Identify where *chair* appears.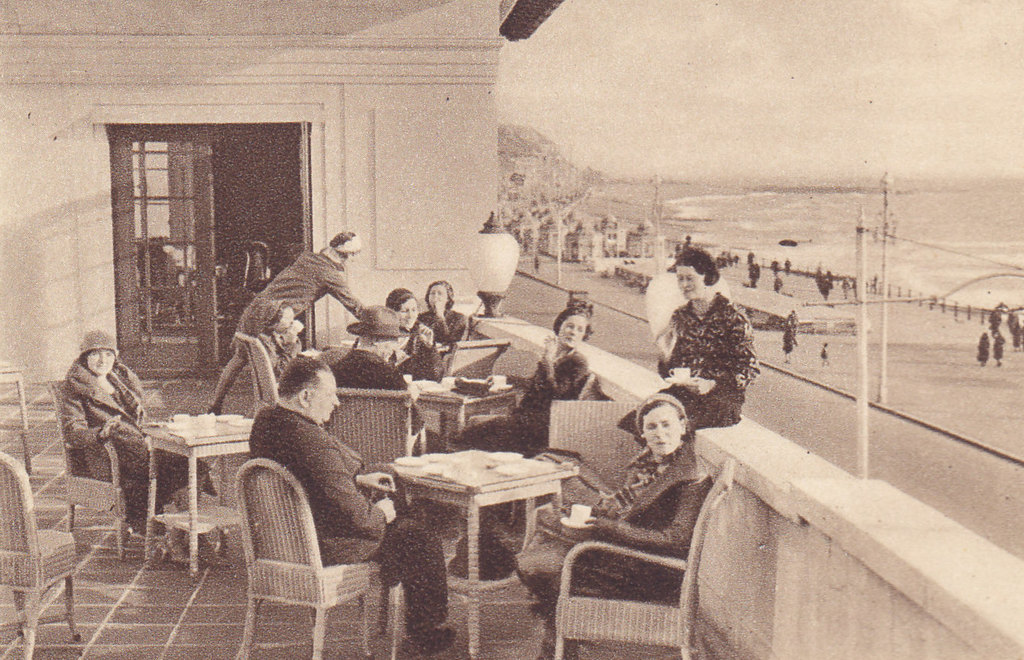
Appears at <box>0,451,79,659</box>.
